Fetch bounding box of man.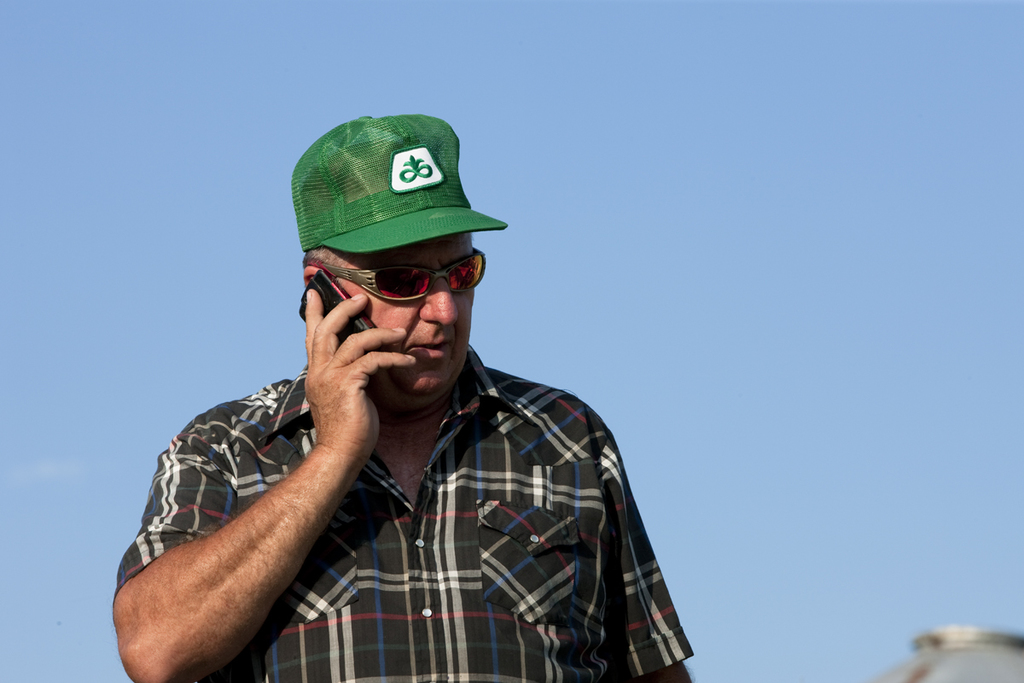
Bbox: (148,125,705,682).
